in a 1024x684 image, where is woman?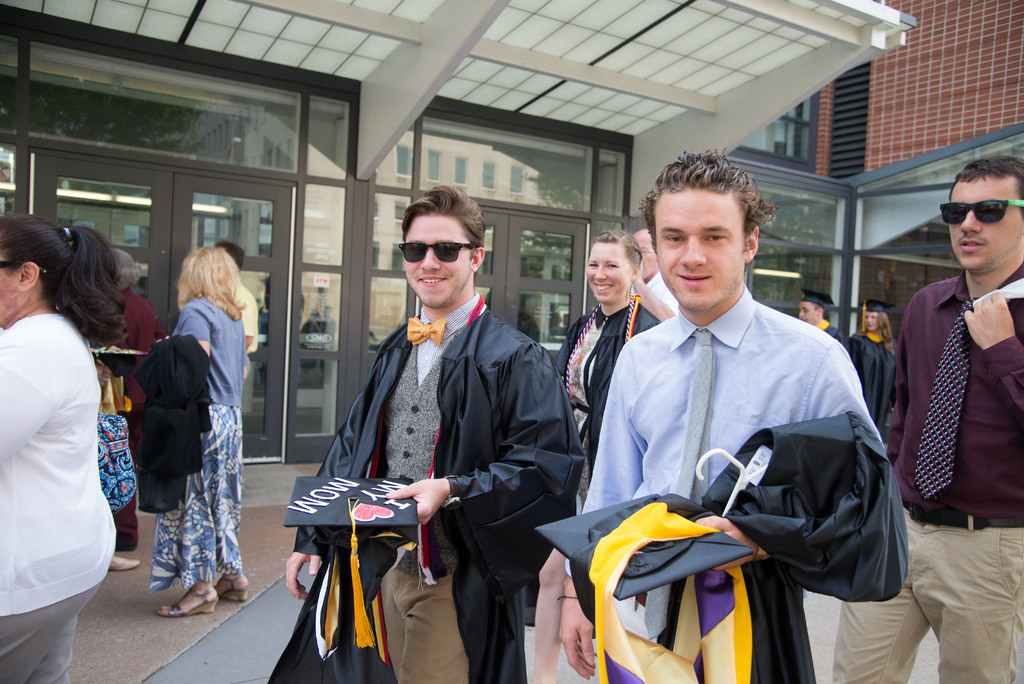
x1=141, y1=239, x2=255, y2=615.
